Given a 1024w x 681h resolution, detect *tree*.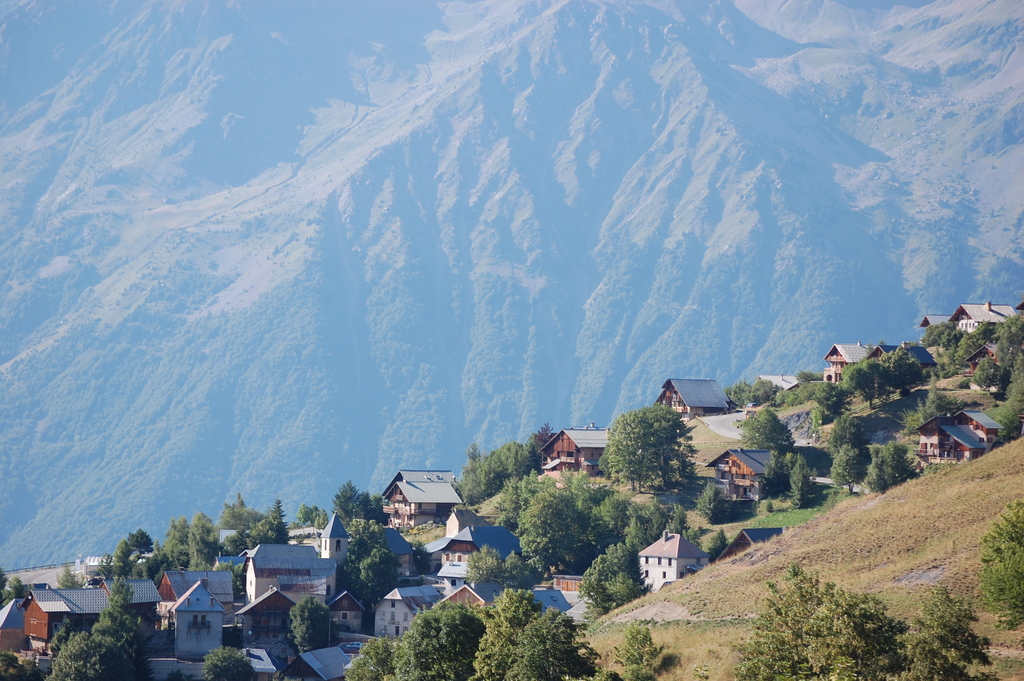
618/390/720/515.
